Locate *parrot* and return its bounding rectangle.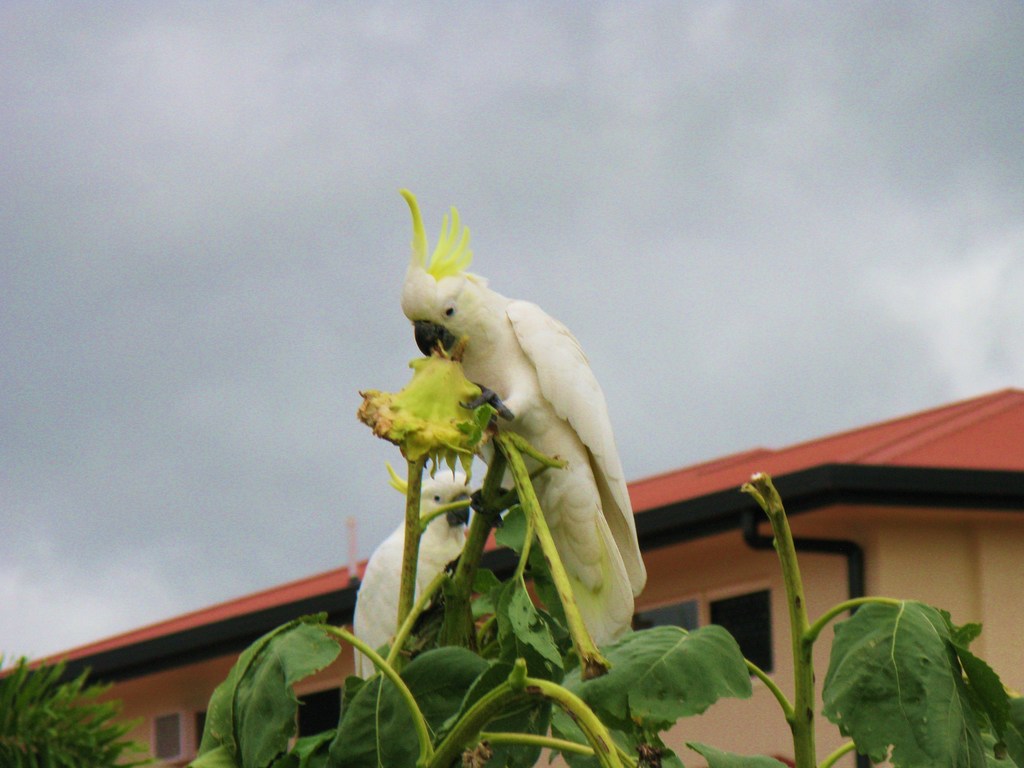
<region>351, 463, 471, 684</region>.
